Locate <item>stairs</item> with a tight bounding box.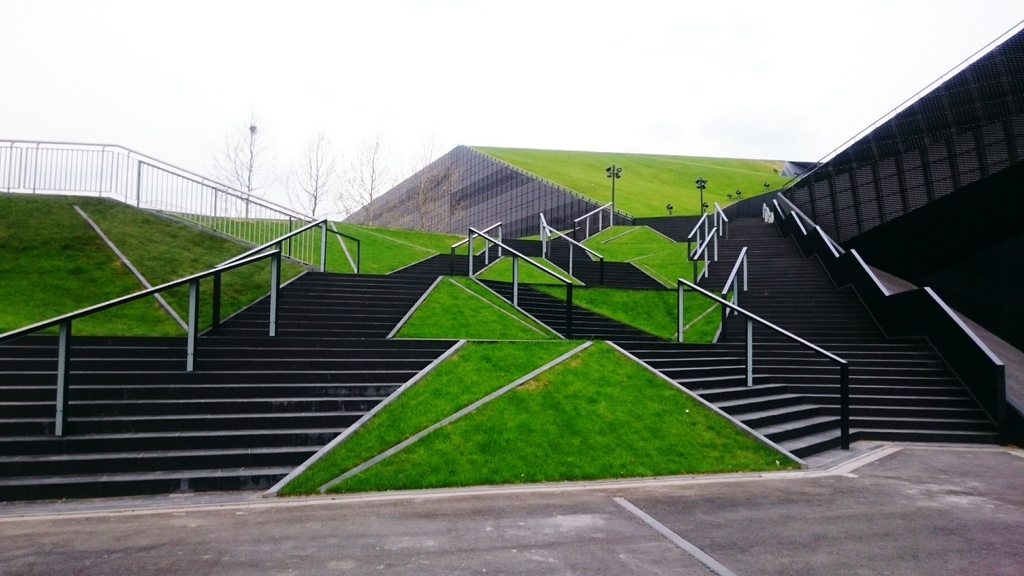
BBox(477, 276, 860, 465).
